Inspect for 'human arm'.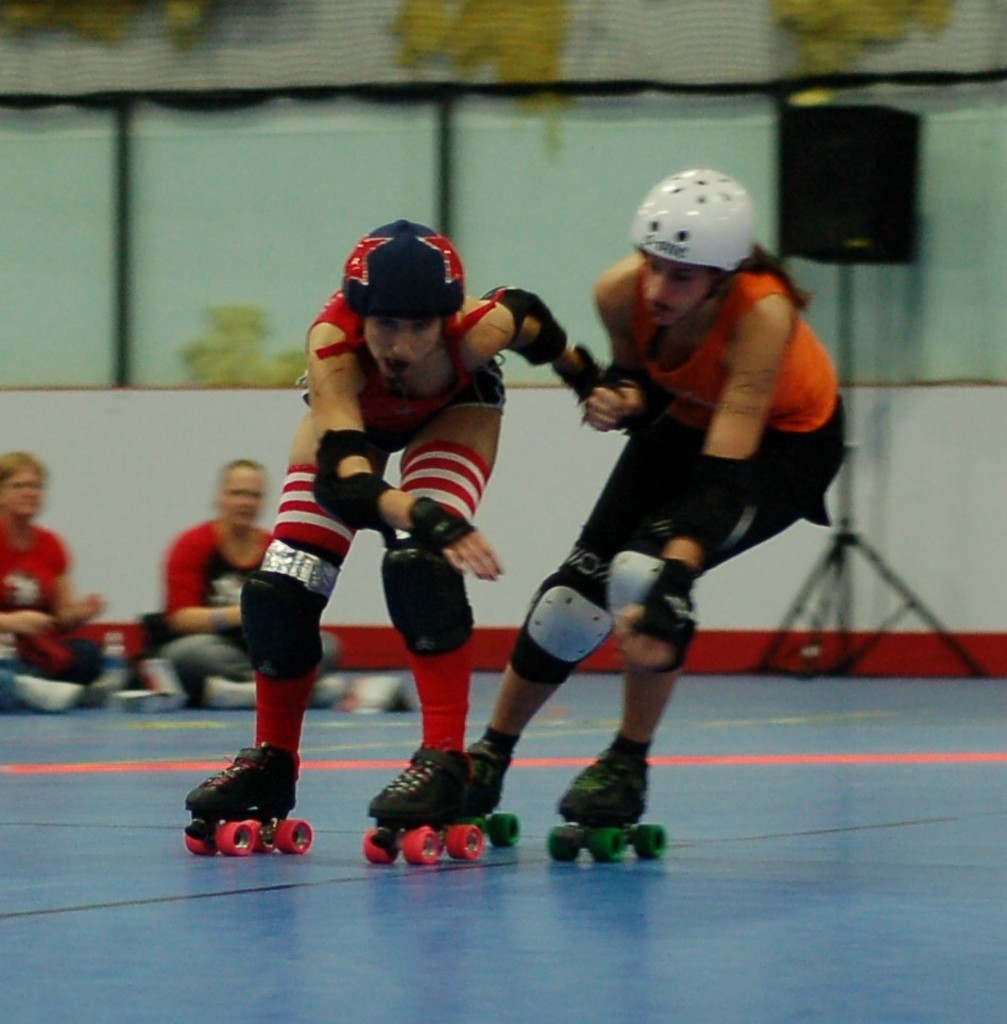
Inspection: 450, 279, 593, 385.
